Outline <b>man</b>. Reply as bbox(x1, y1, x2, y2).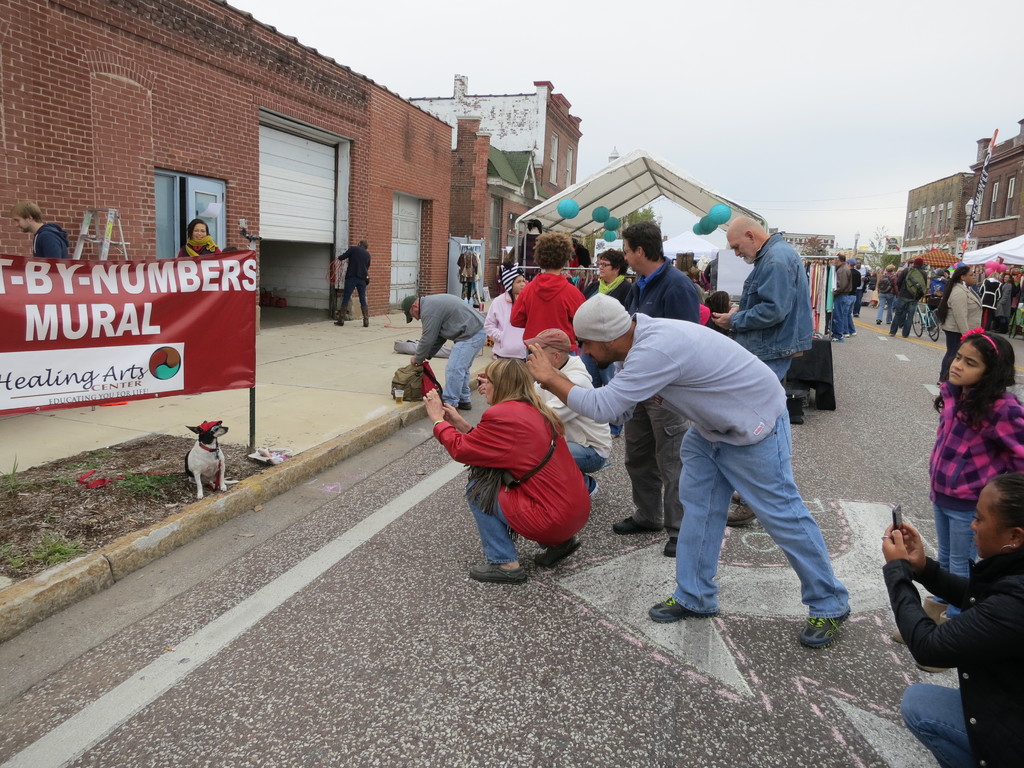
bbox(852, 259, 867, 305).
